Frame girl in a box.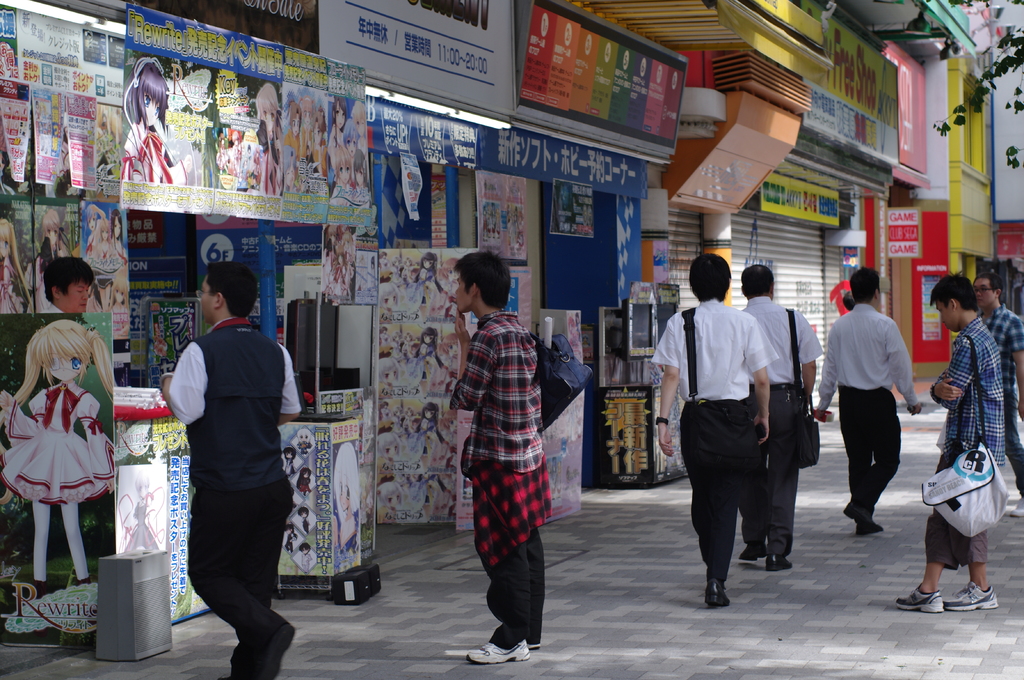
0,318,118,593.
